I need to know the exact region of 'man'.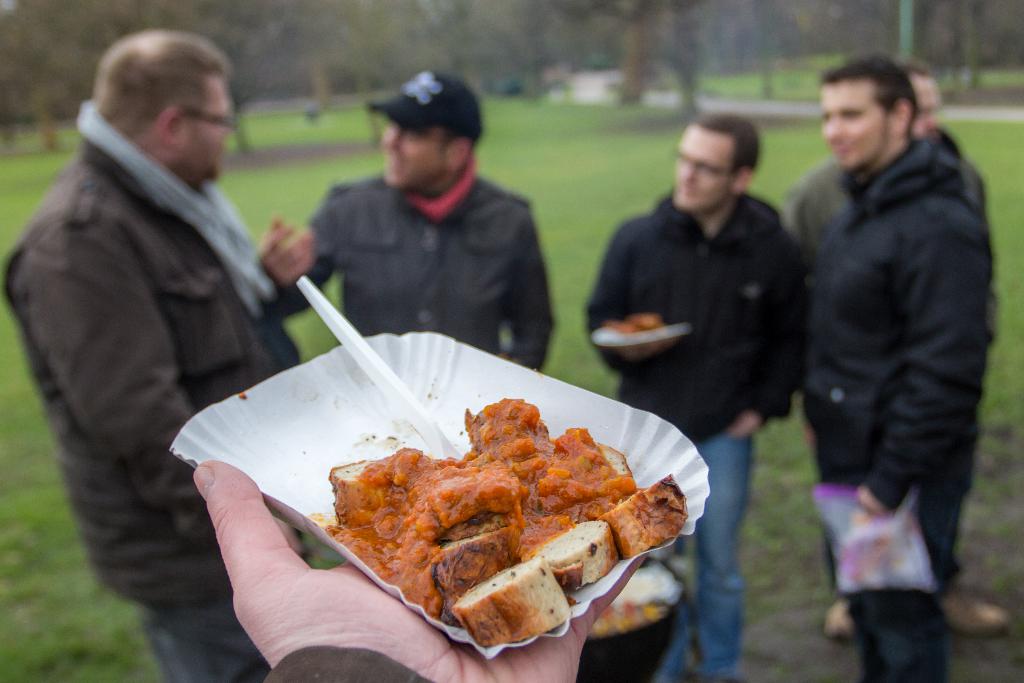
Region: Rect(576, 106, 812, 682).
